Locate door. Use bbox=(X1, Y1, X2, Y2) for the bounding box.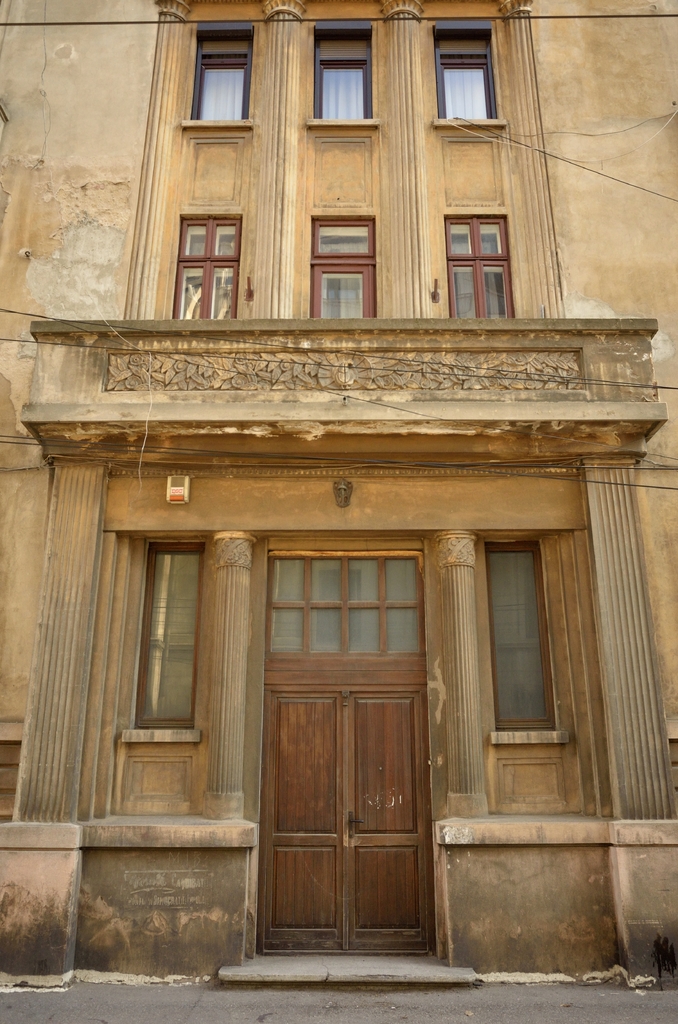
bbox=(265, 683, 440, 956).
